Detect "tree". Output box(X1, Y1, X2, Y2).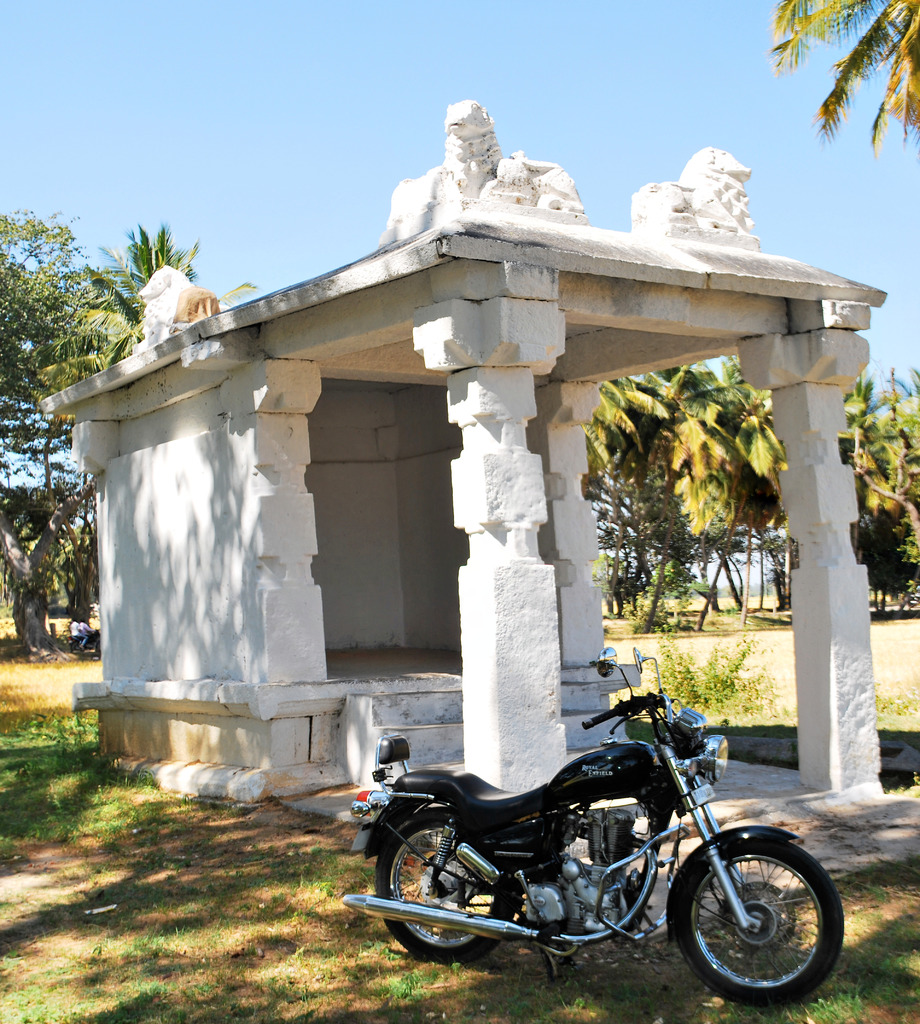
box(835, 359, 919, 612).
